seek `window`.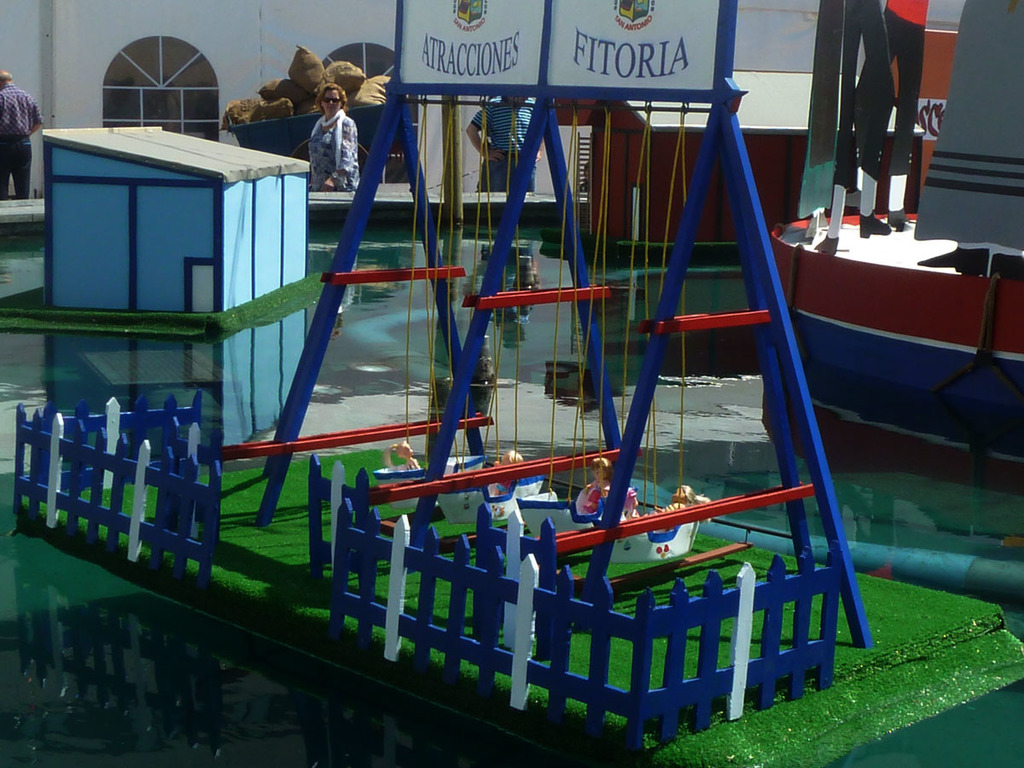
locate(322, 37, 404, 78).
